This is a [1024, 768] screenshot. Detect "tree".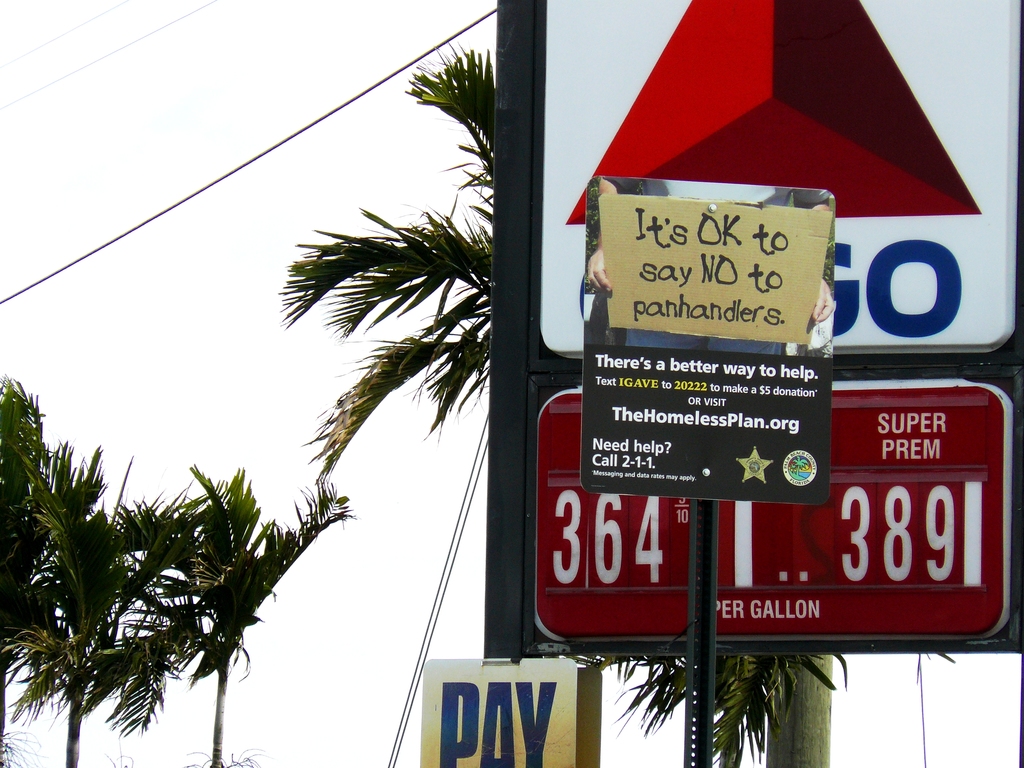
left=0, top=426, right=217, bottom=767.
